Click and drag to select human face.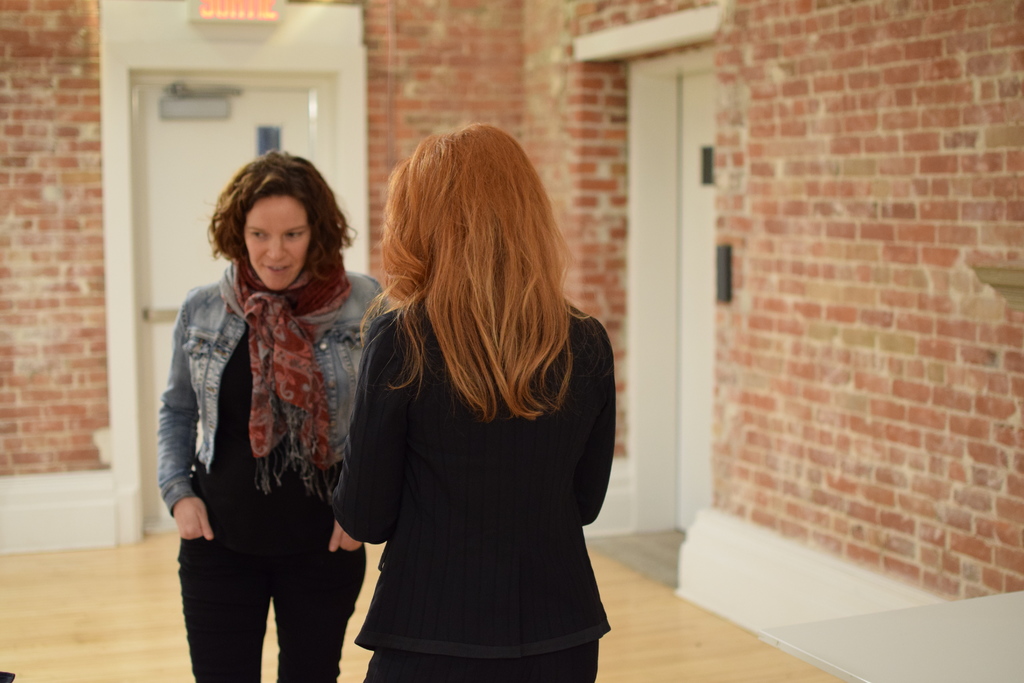
Selection: select_region(243, 198, 307, 292).
